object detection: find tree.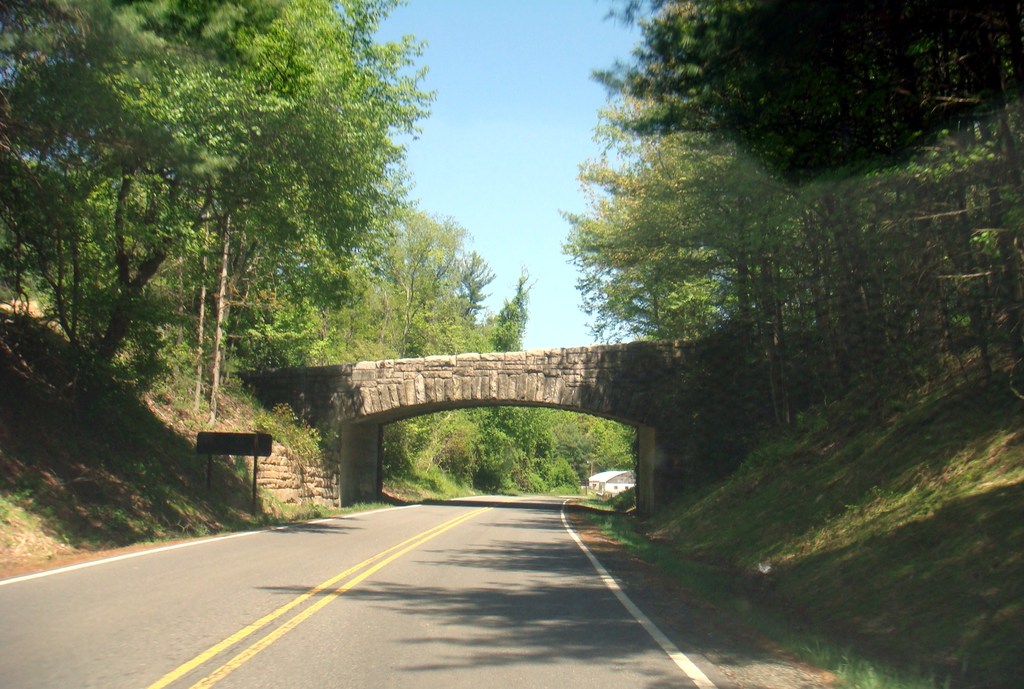
region(486, 266, 527, 368).
